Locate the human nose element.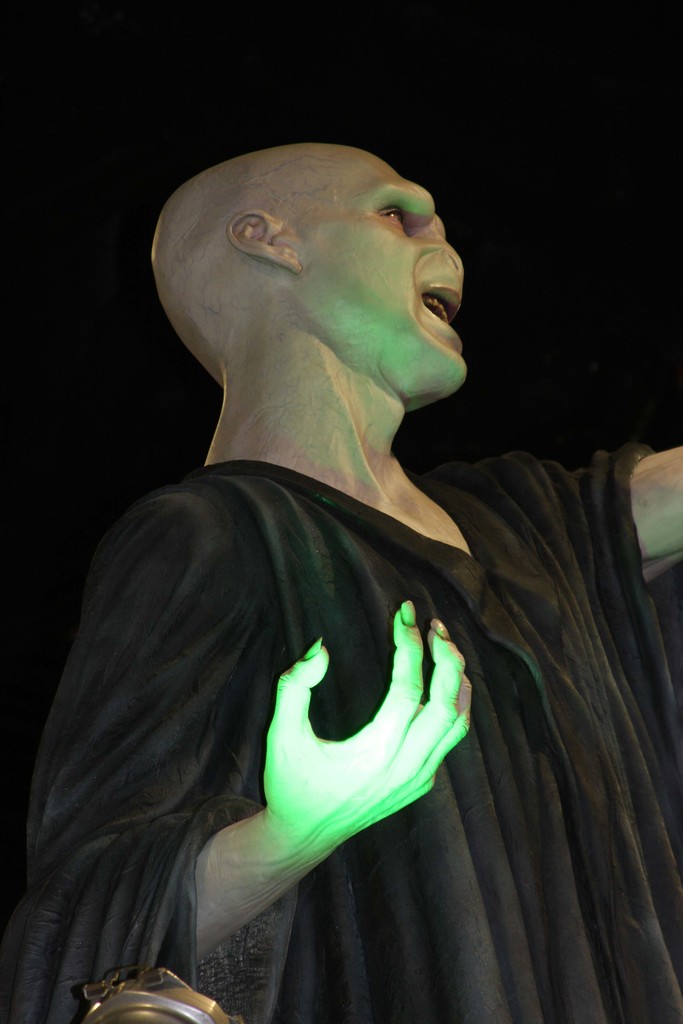
Element bbox: <region>416, 213, 468, 297</region>.
